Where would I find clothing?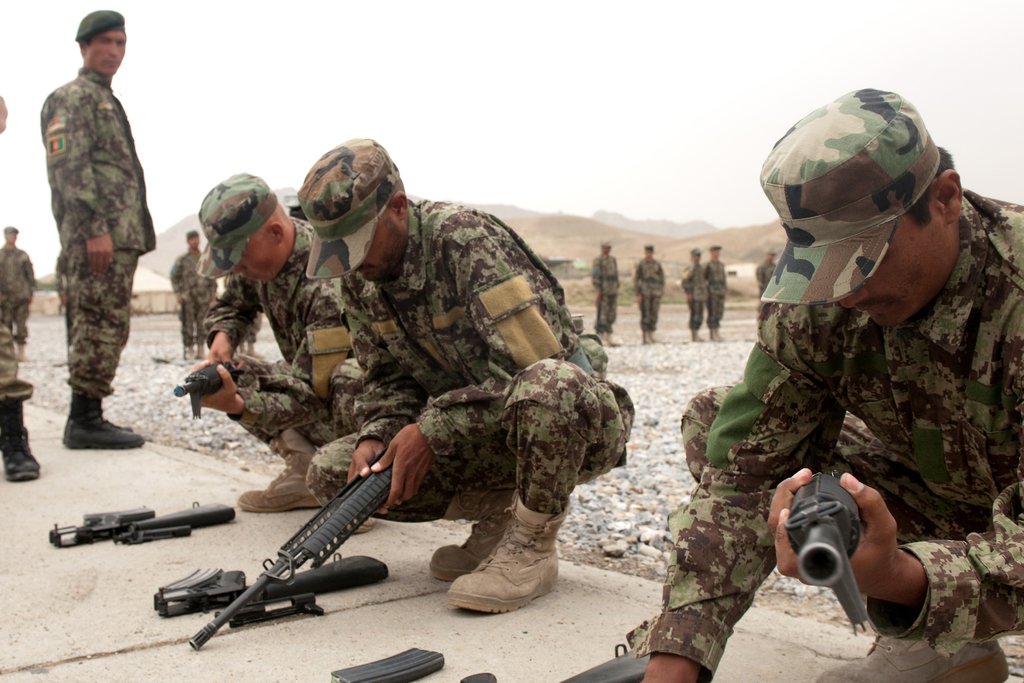
At bbox(0, 322, 33, 406).
